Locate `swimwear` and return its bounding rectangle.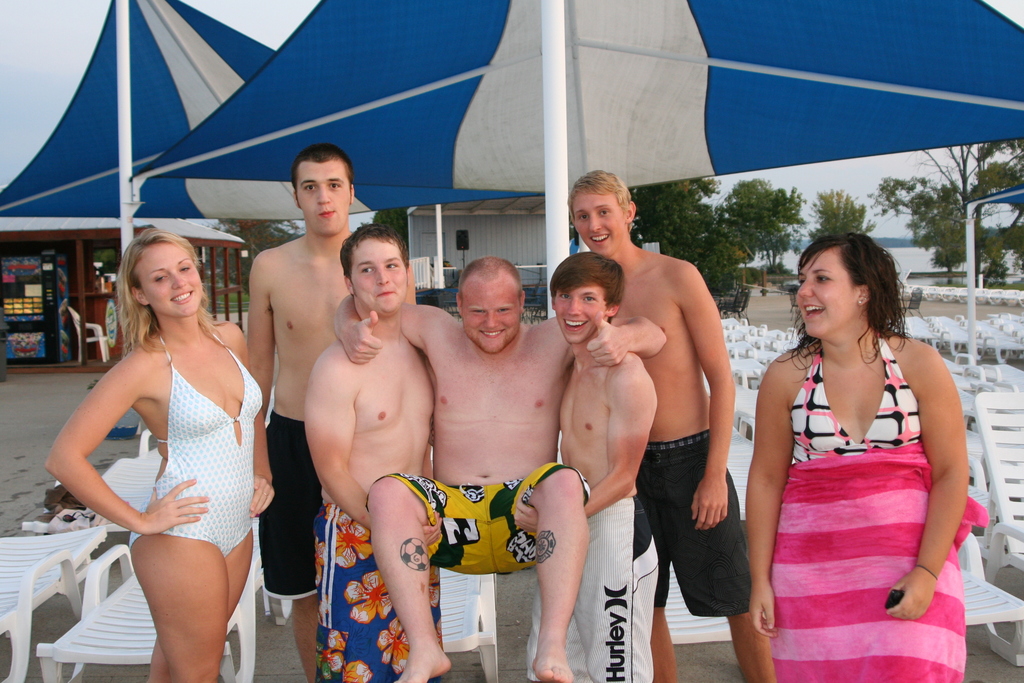
crop(315, 504, 446, 682).
